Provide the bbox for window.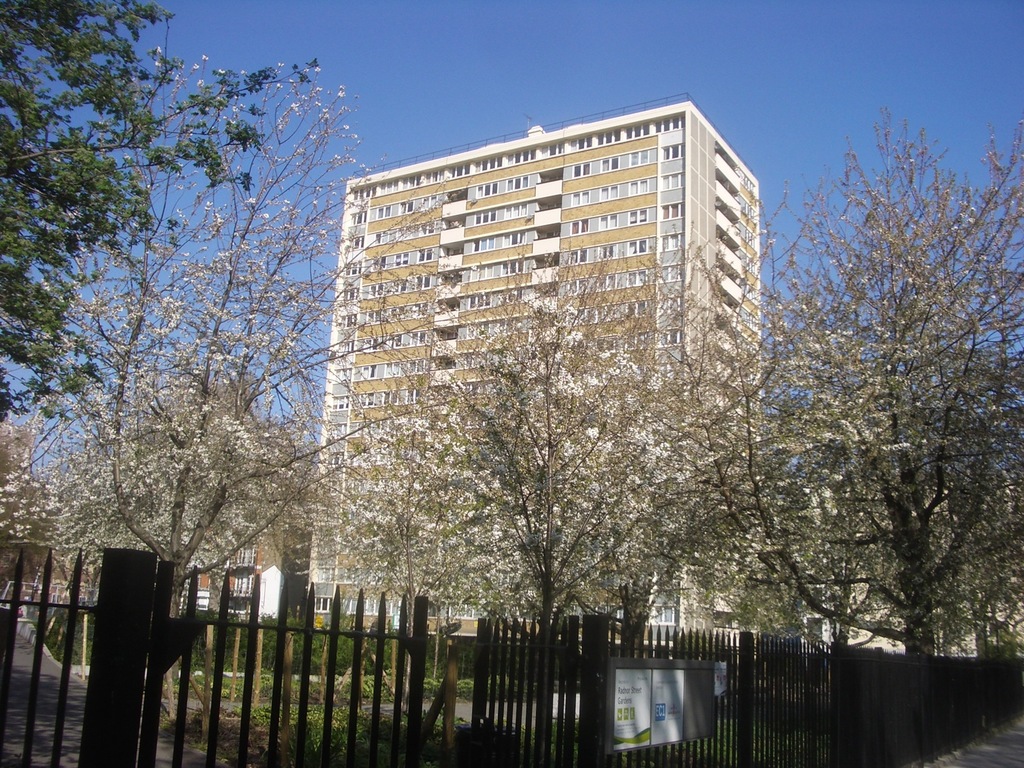
[374,205,392,220].
